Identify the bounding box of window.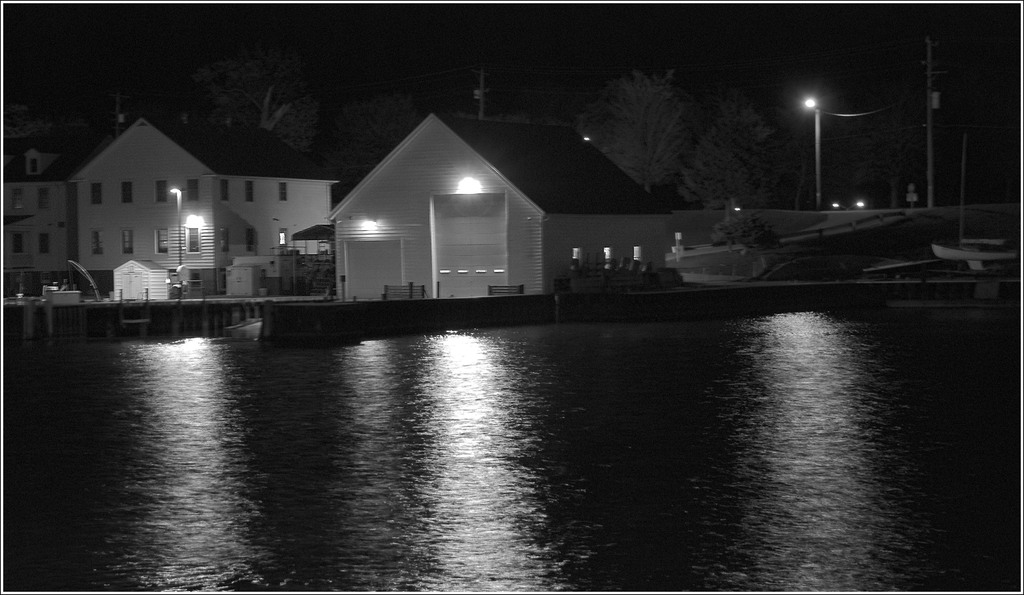
x1=152 y1=227 x2=168 y2=260.
